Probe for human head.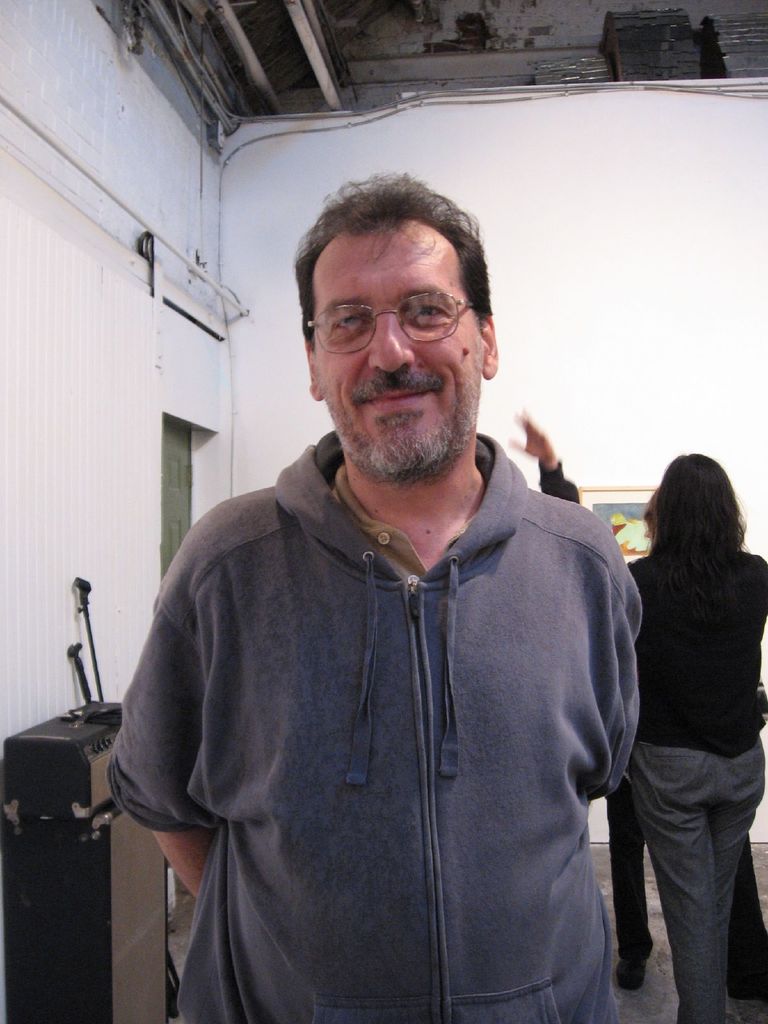
Probe result: left=647, top=450, right=738, bottom=557.
